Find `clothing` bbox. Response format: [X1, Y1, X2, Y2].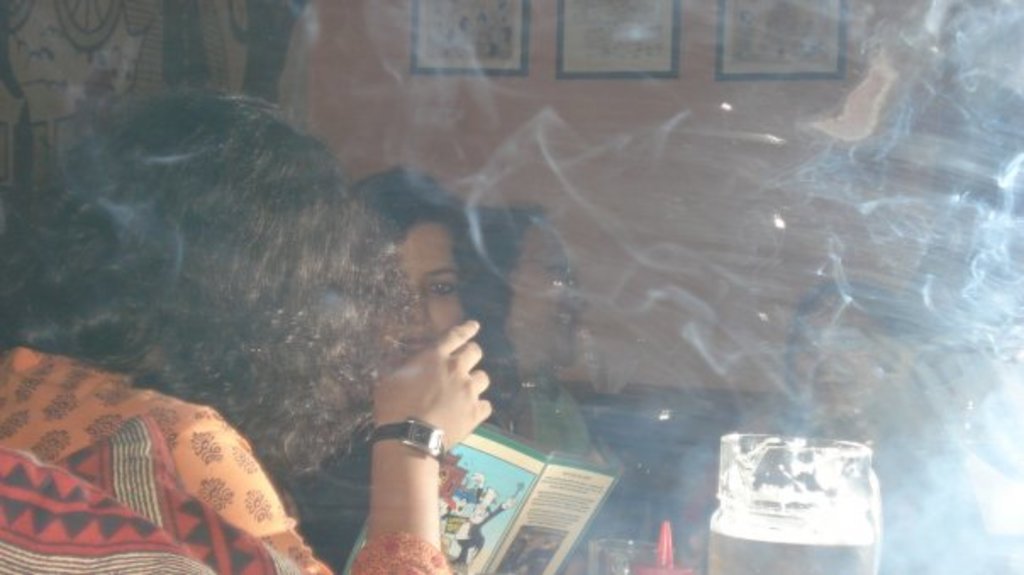
[2, 322, 327, 573].
